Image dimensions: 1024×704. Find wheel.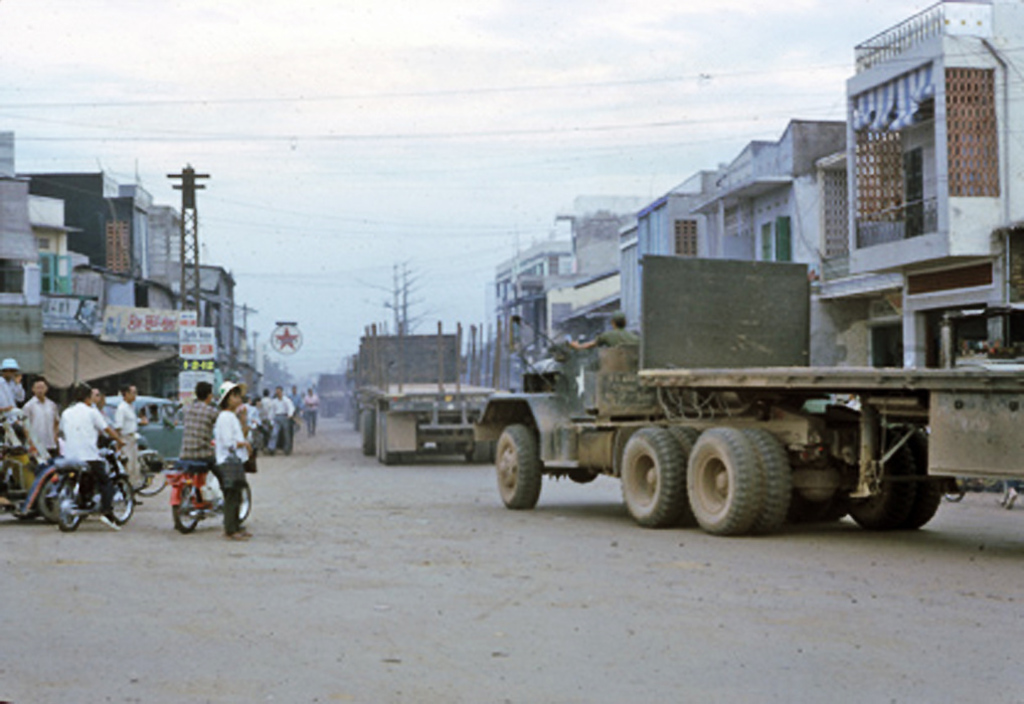
127, 451, 172, 500.
